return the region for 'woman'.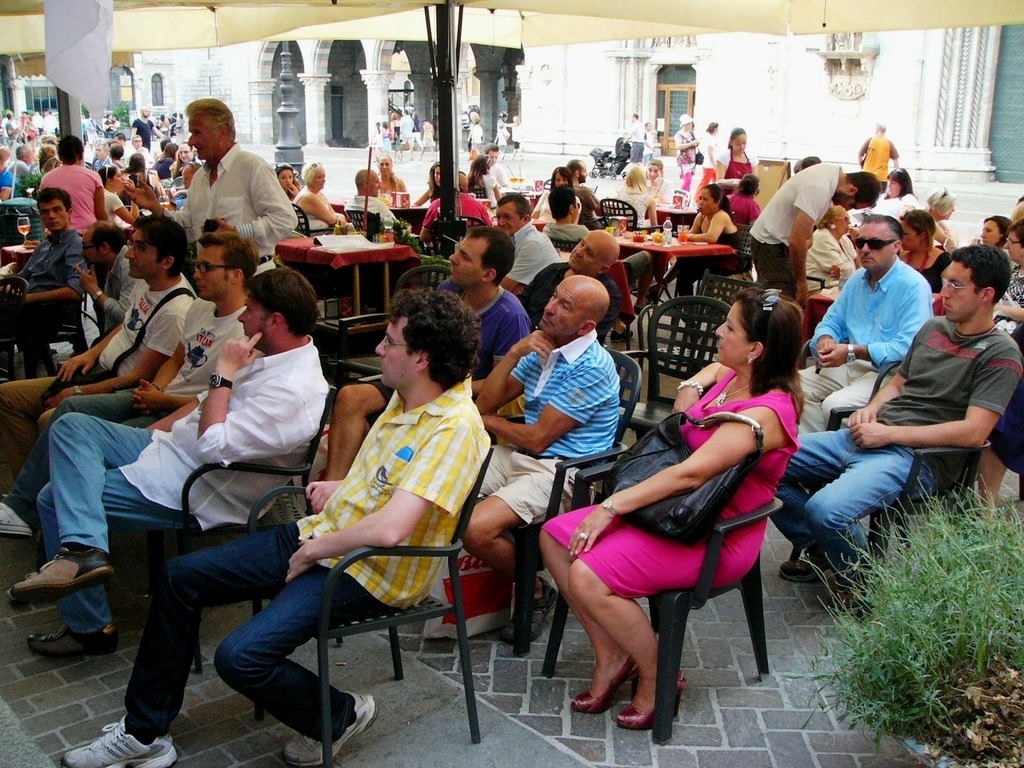
crop(614, 164, 659, 227).
